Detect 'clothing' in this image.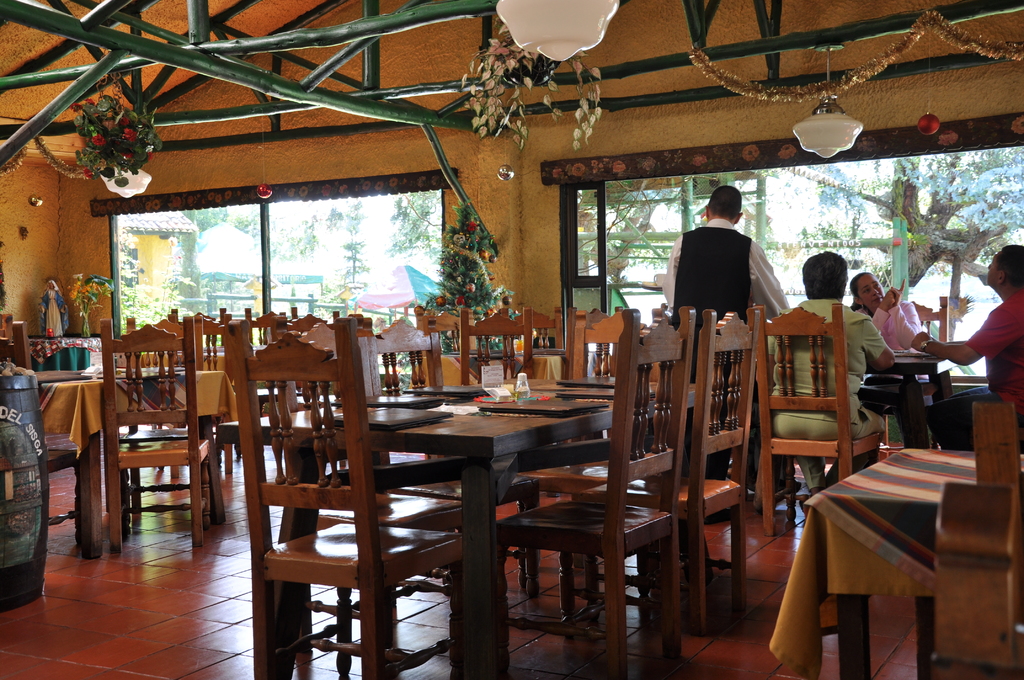
Detection: bbox=[681, 192, 796, 338].
